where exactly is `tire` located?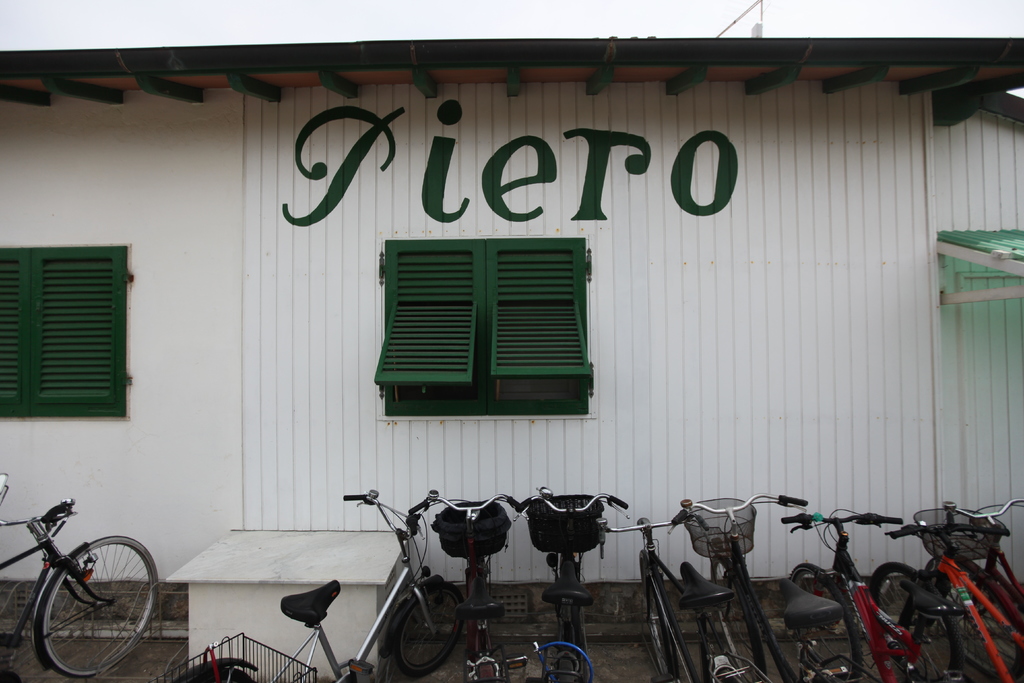
Its bounding box is {"left": 474, "top": 661, "right": 496, "bottom": 682}.
